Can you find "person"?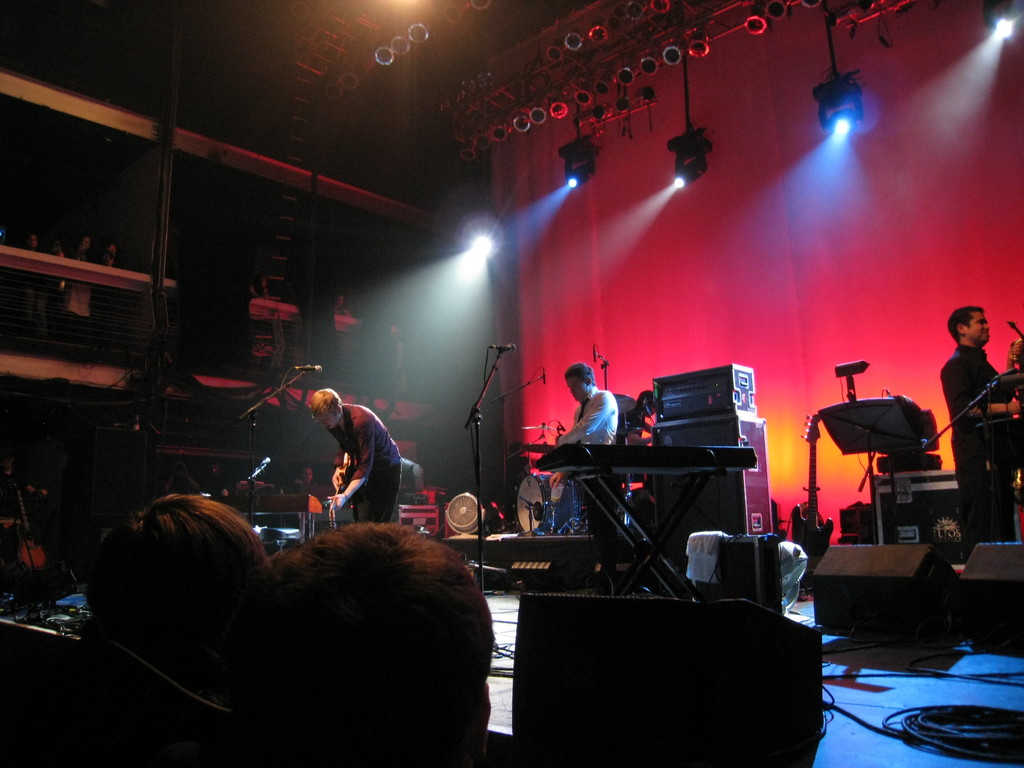
Yes, bounding box: 81 492 261 655.
